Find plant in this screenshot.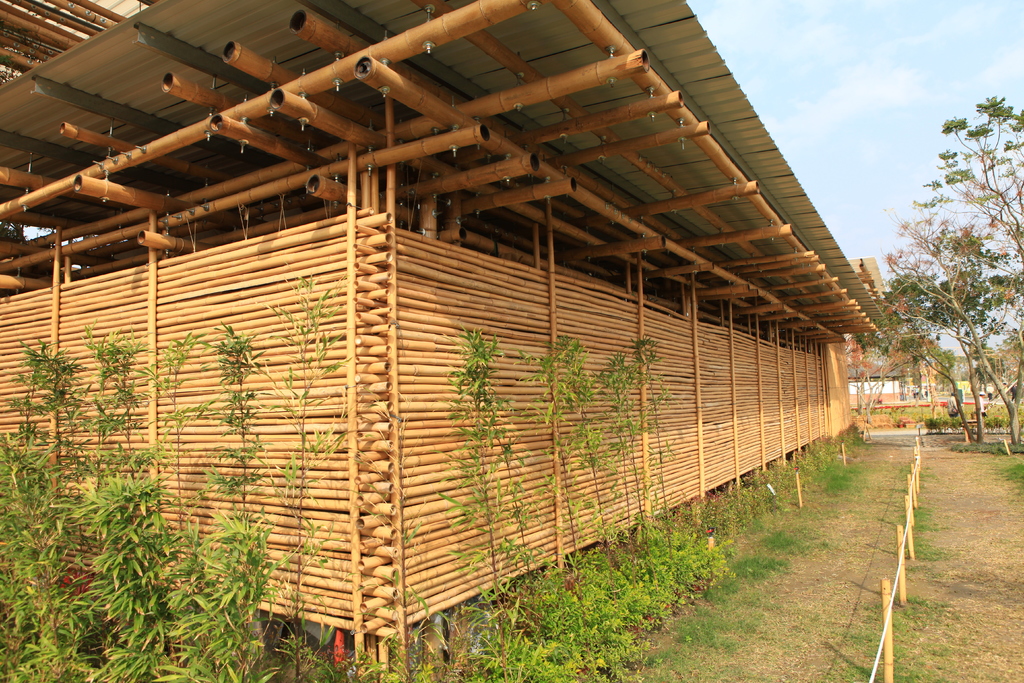
The bounding box for plant is x1=1002 y1=457 x2=1023 y2=488.
